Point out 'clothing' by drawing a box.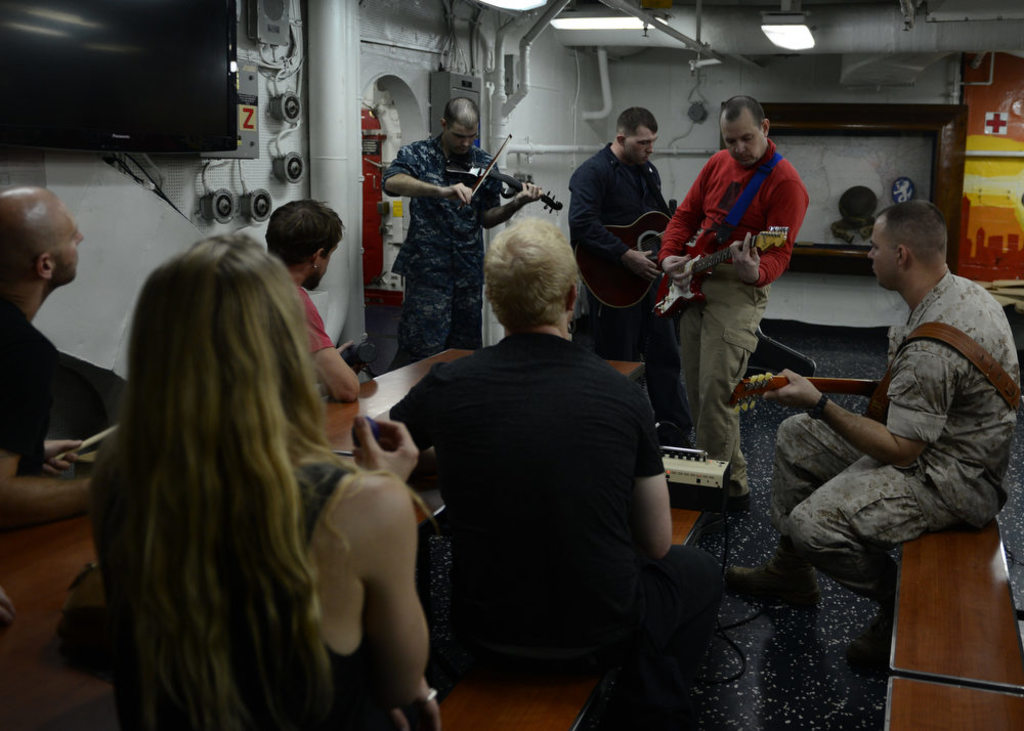
x1=413, y1=349, x2=667, y2=680.
